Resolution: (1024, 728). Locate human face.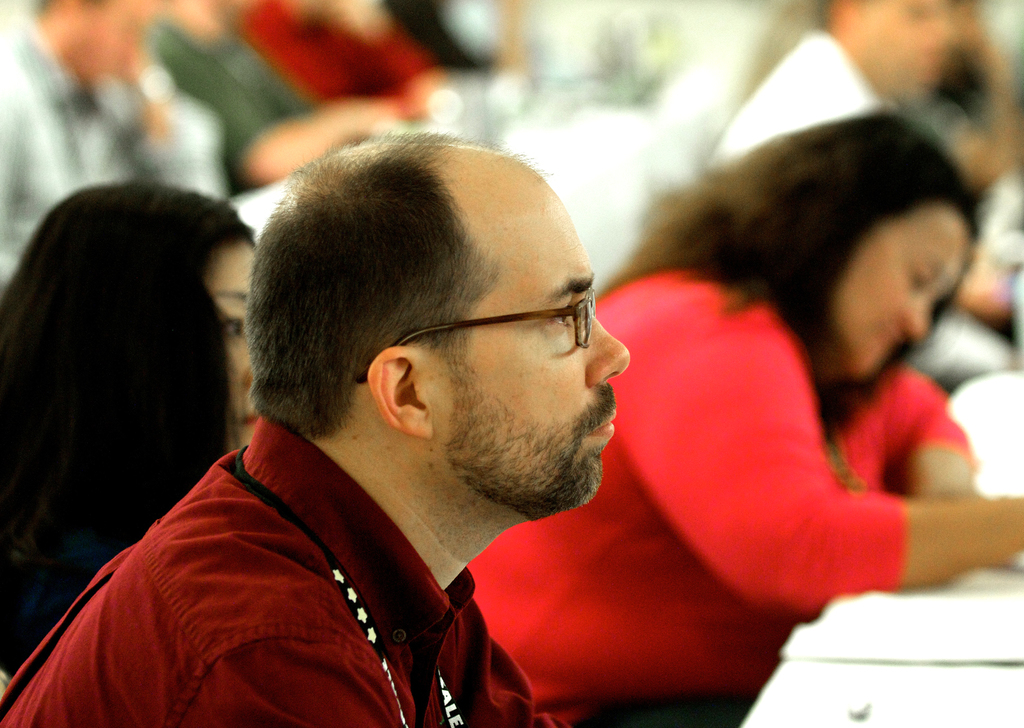
box=[850, 0, 952, 91].
